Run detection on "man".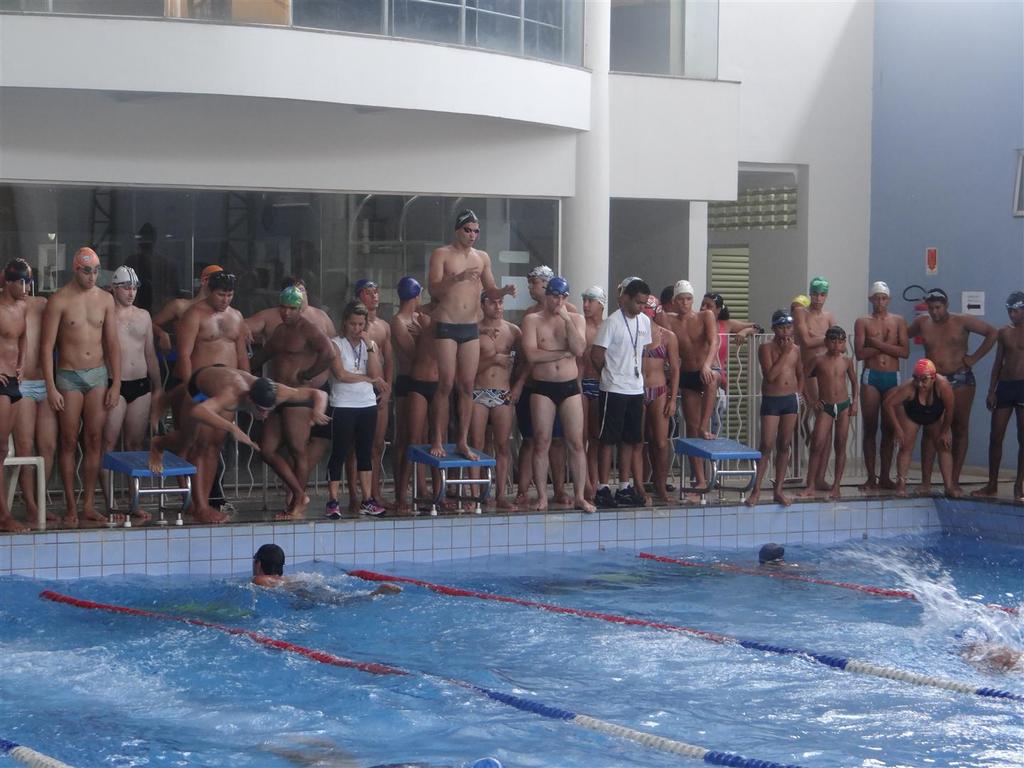
Result: [392, 282, 427, 422].
